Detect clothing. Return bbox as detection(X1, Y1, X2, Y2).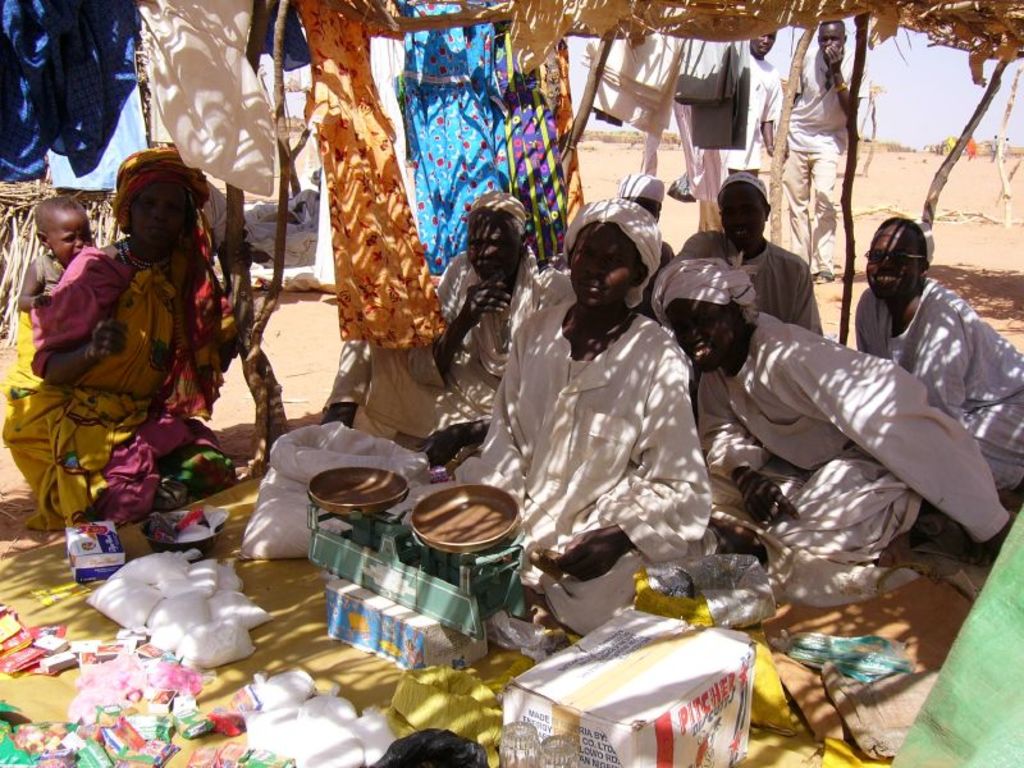
detection(709, 38, 778, 214).
